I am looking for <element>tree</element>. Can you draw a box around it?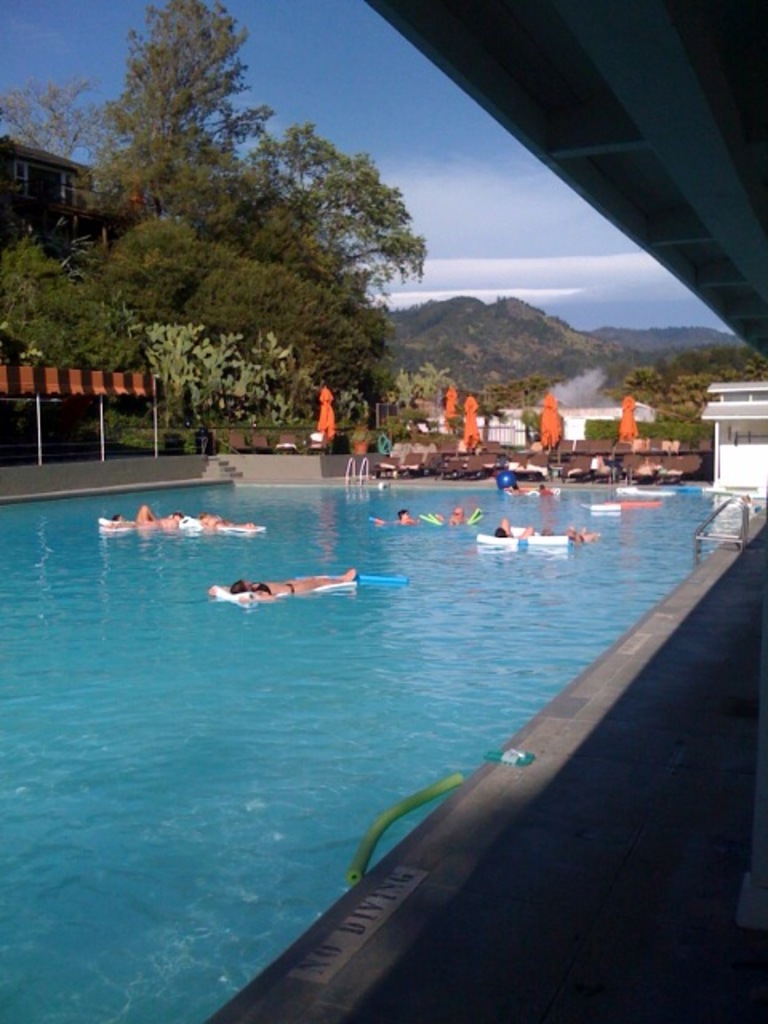
Sure, the bounding box is [x1=189, y1=250, x2=373, y2=424].
